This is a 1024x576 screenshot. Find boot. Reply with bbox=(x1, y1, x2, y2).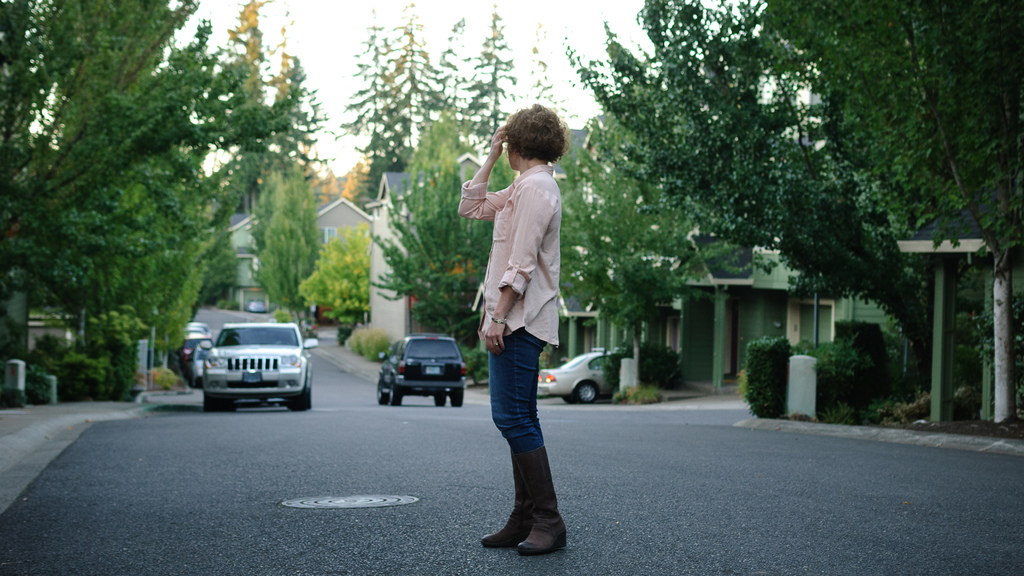
bbox=(480, 450, 532, 546).
